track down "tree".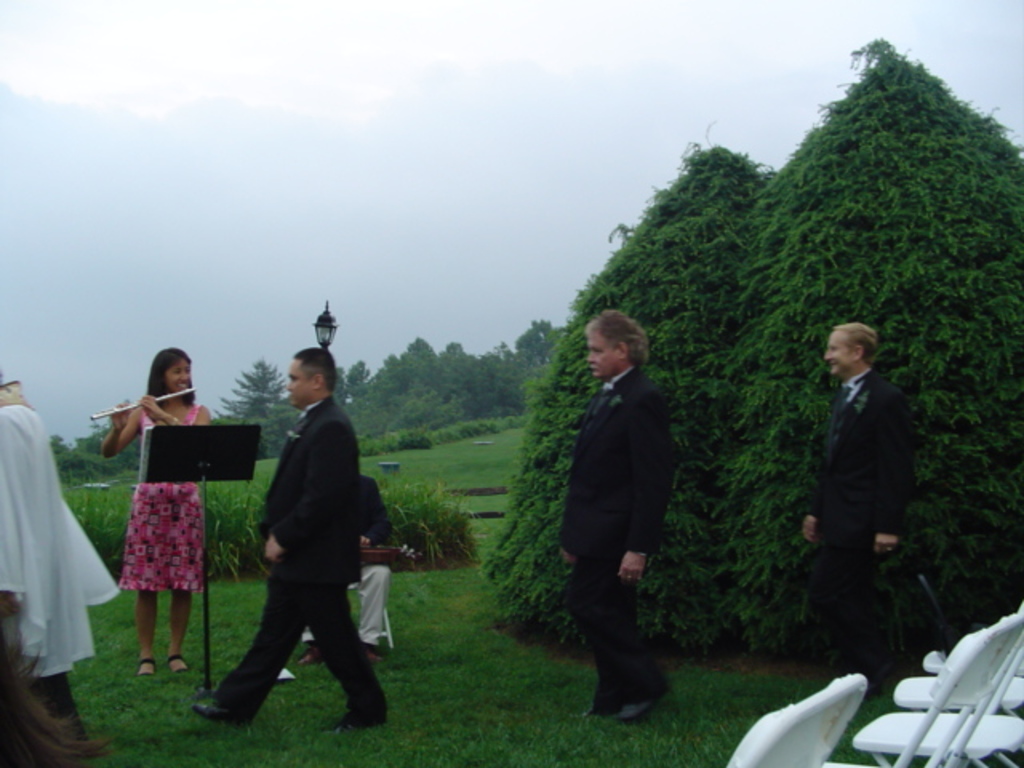
Tracked to crop(744, 77, 1010, 510).
